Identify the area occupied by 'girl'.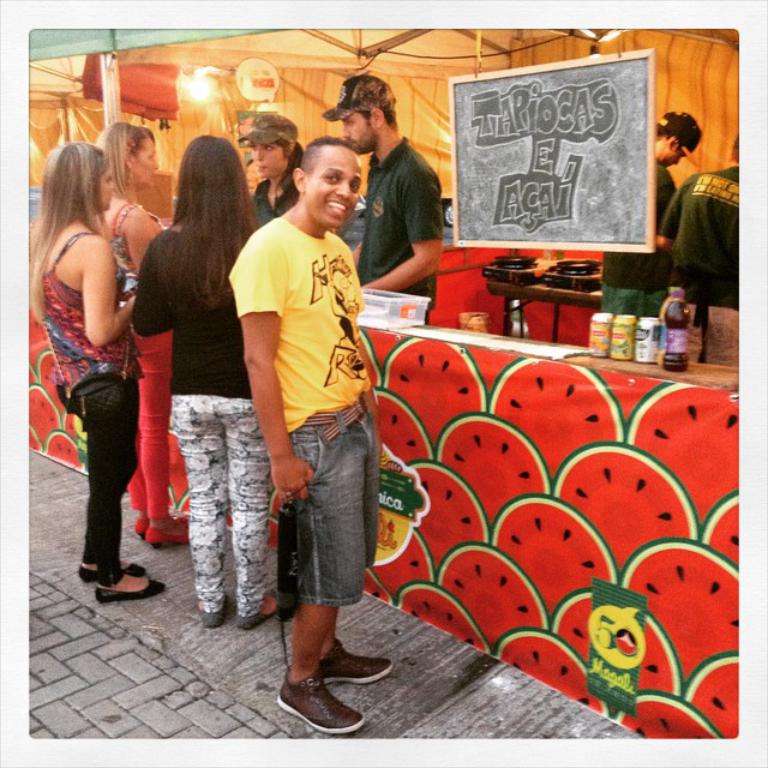
Area: (18, 138, 174, 610).
